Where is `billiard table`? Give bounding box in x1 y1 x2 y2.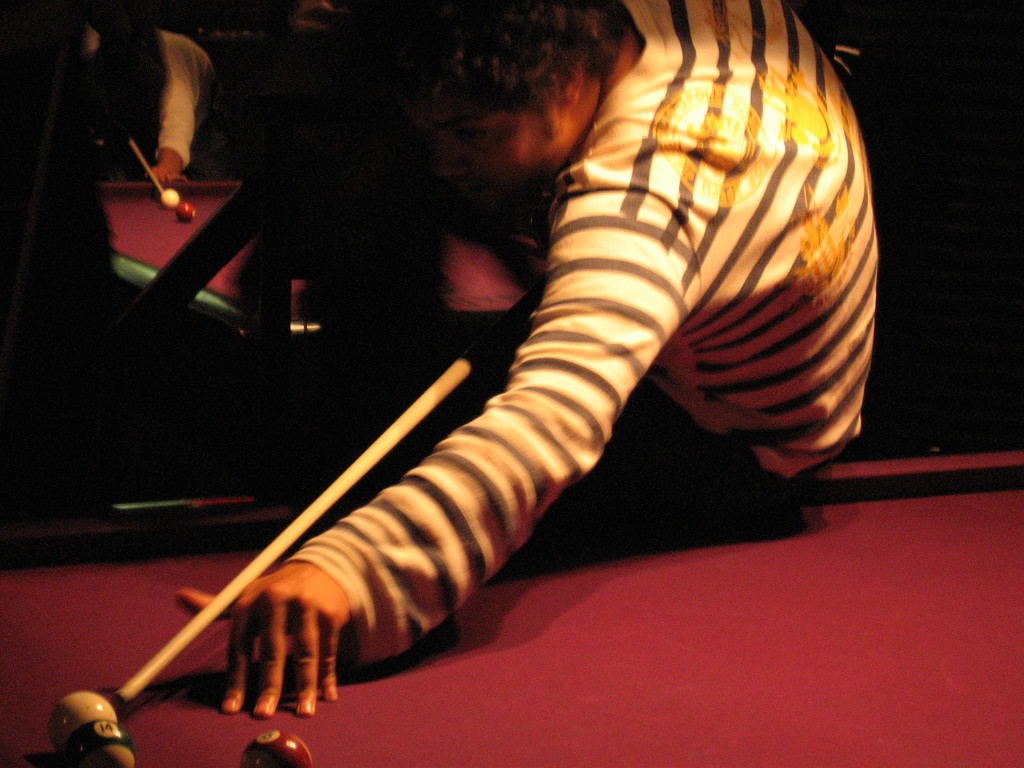
96 177 541 420.
